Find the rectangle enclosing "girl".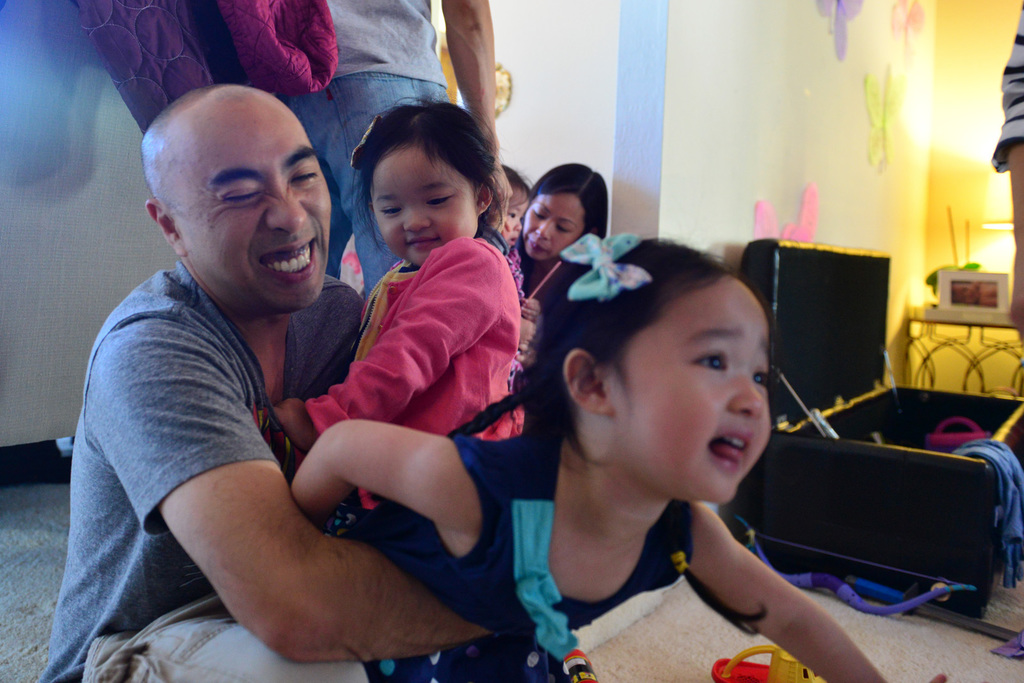
bbox=[483, 165, 530, 427].
